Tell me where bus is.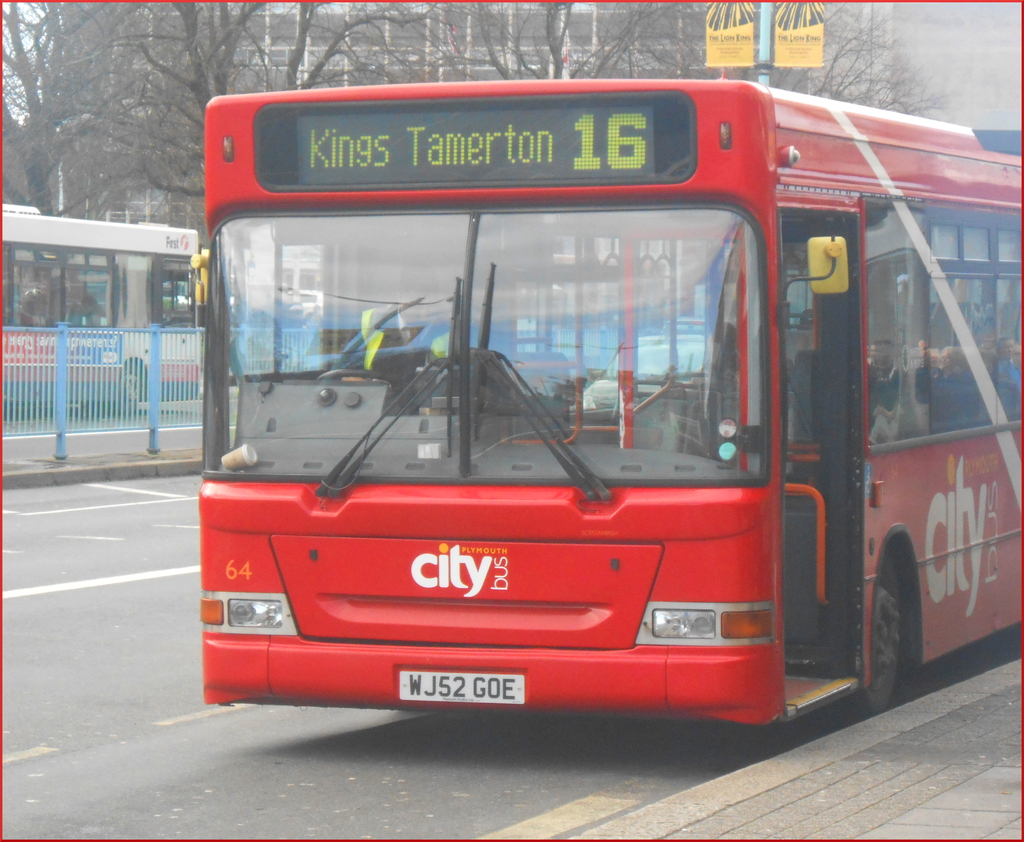
bus is at [0, 197, 204, 413].
